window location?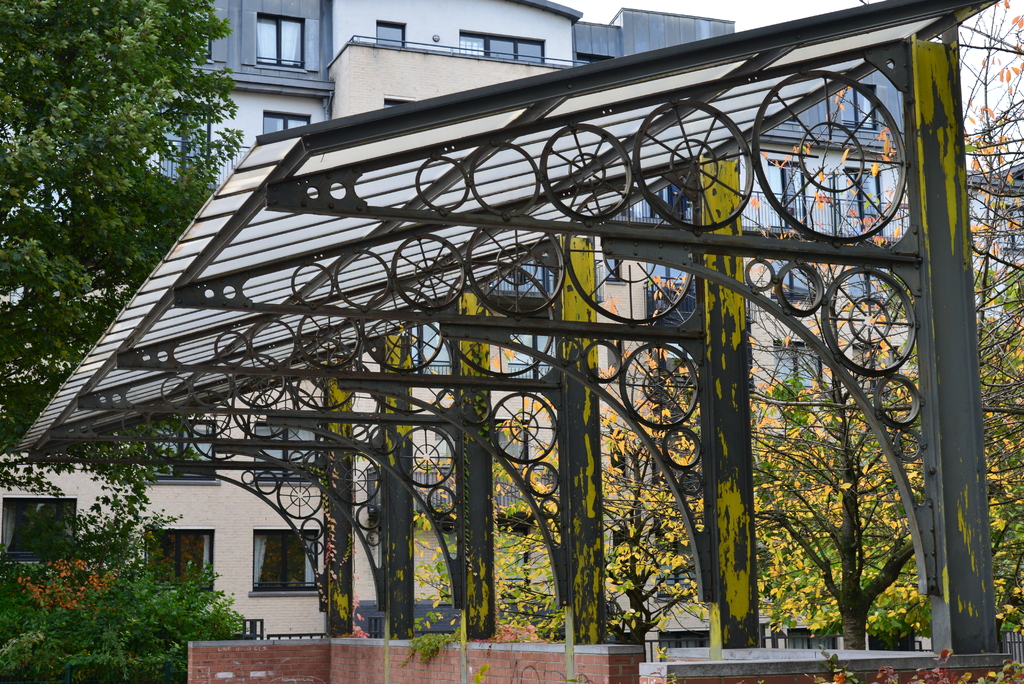
{"x1": 842, "y1": 84, "x2": 876, "y2": 133}
